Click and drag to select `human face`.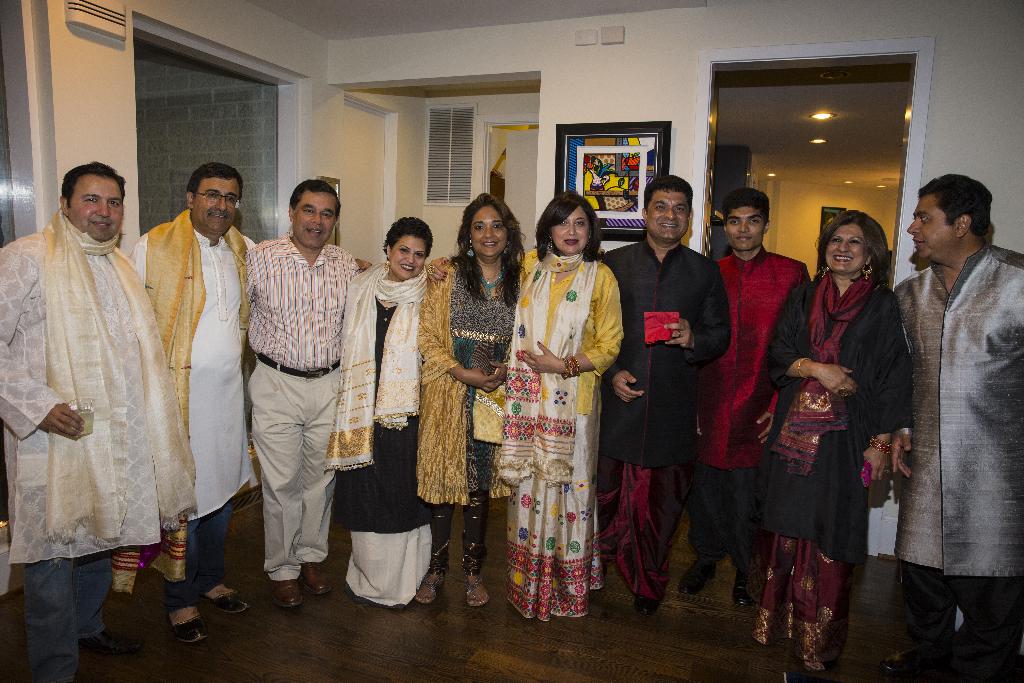
Selection: {"x1": 821, "y1": 216, "x2": 868, "y2": 276}.
